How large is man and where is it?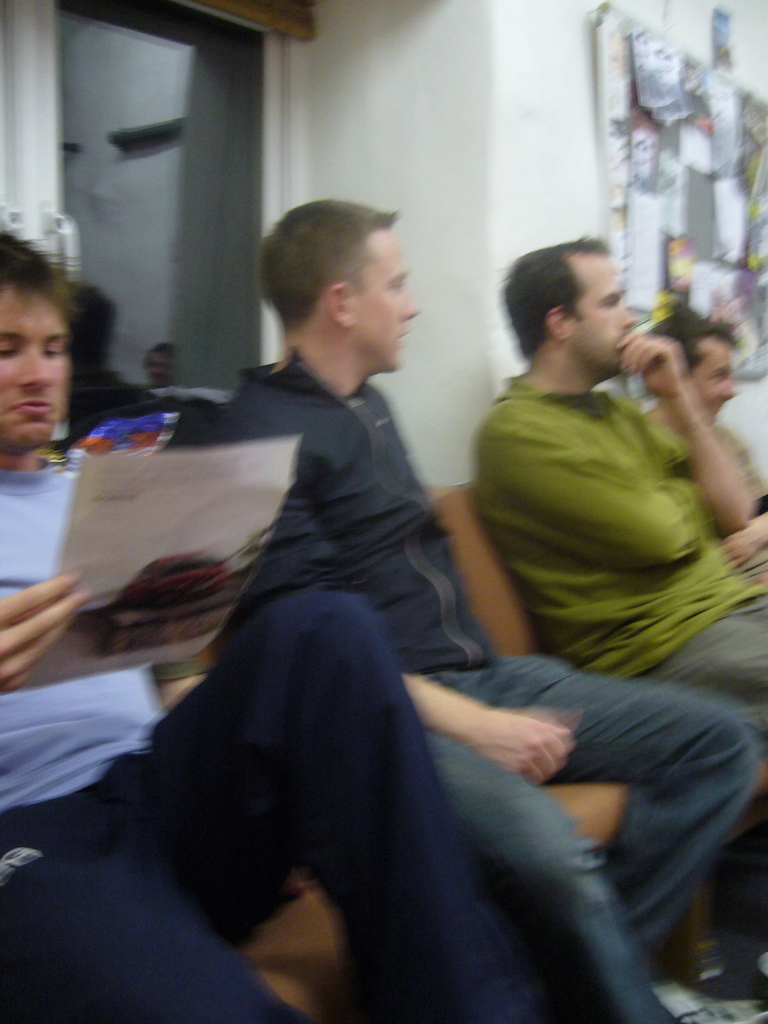
Bounding box: Rect(467, 239, 767, 705).
